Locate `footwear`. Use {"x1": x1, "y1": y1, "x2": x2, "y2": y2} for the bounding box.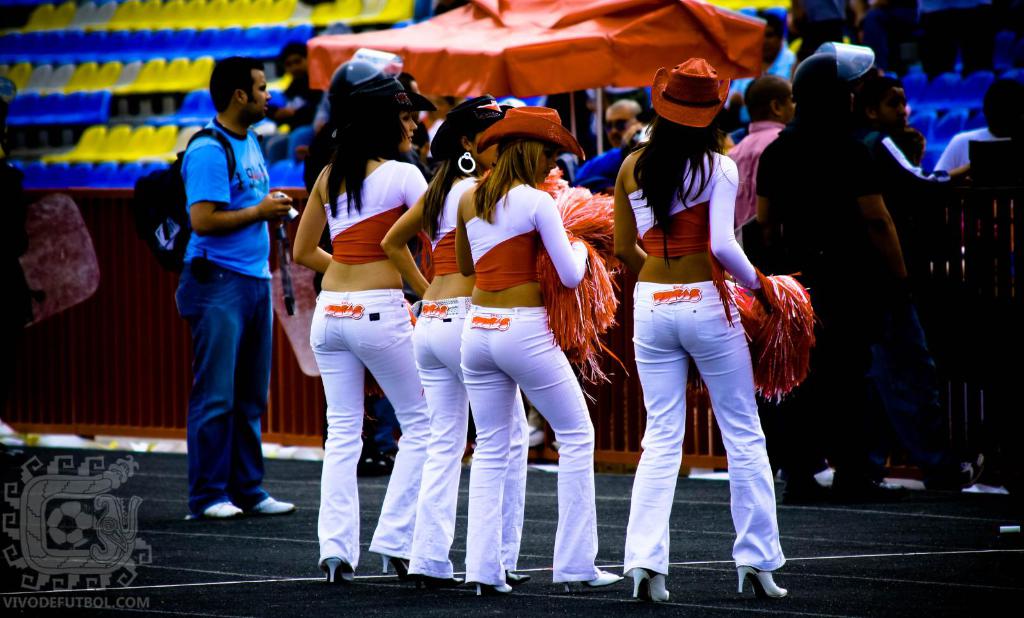
{"x1": 469, "y1": 582, "x2": 506, "y2": 599}.
